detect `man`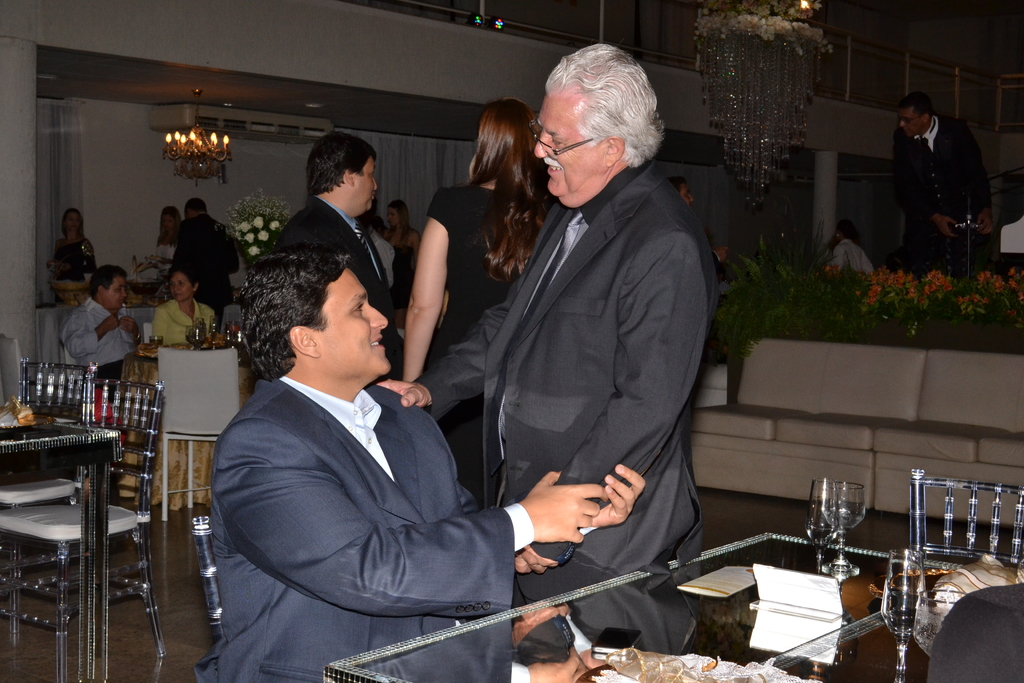
889,94,994,281
